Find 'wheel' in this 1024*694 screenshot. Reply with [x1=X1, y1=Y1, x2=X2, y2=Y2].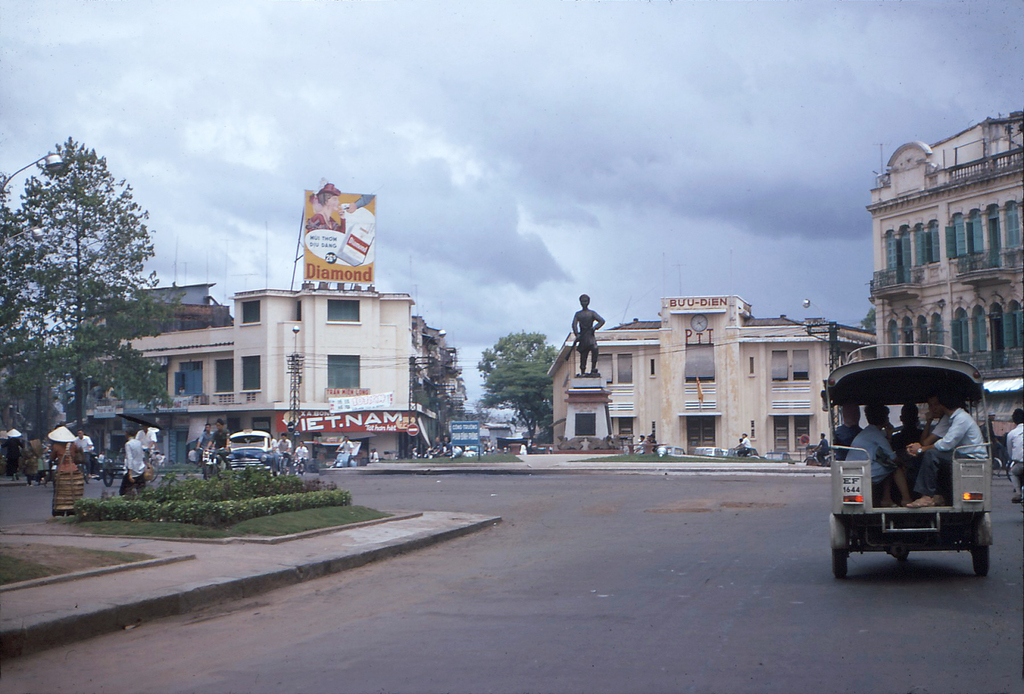
[x1=972, y1=547, x2=991, y2=576].
